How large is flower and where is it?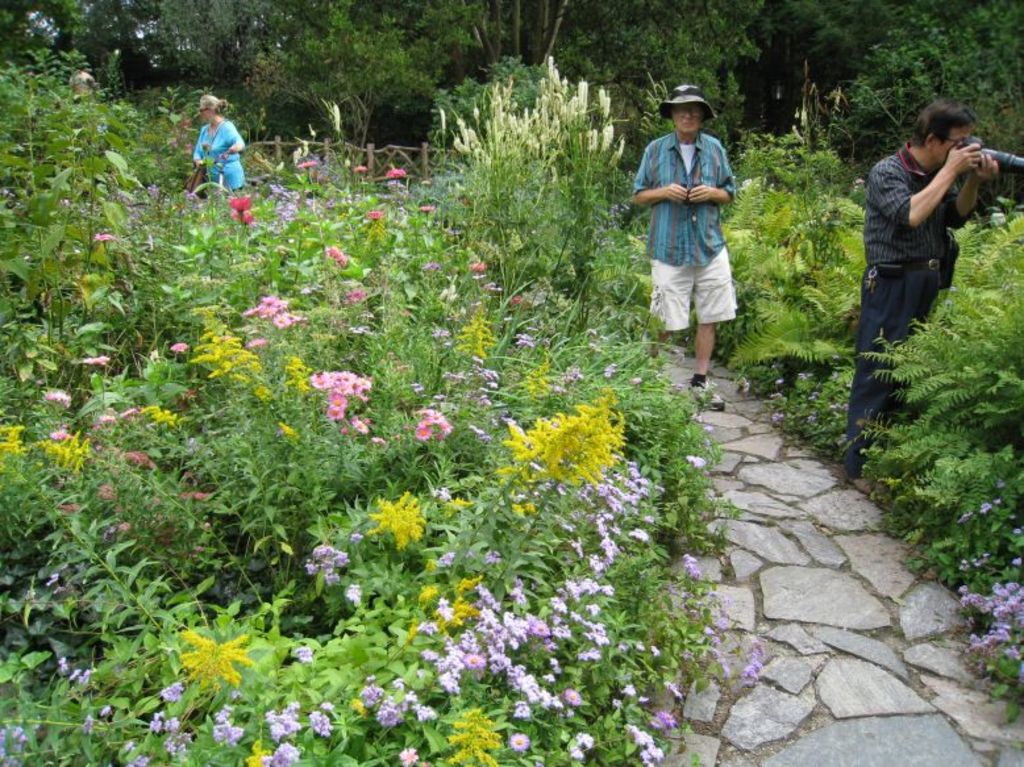
Bounding box: x1=365 y1=208 x2=386 y2=222.
